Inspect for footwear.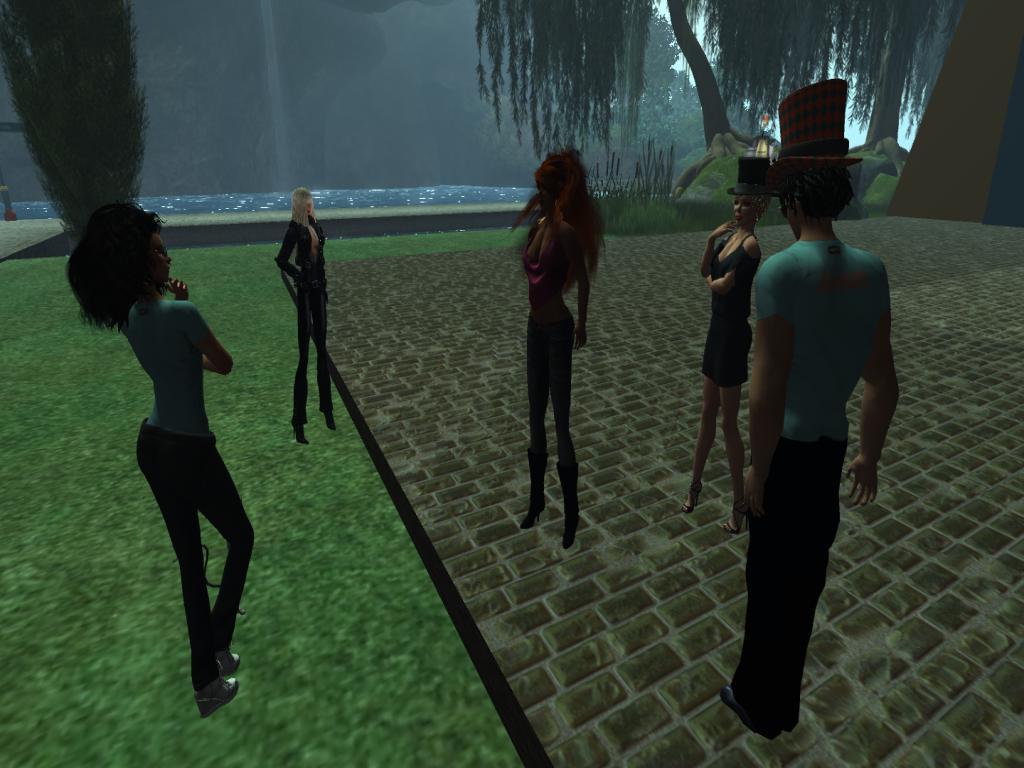
Inspection: pyautogui.locateOnScreen(553, 457, 588, 556).
